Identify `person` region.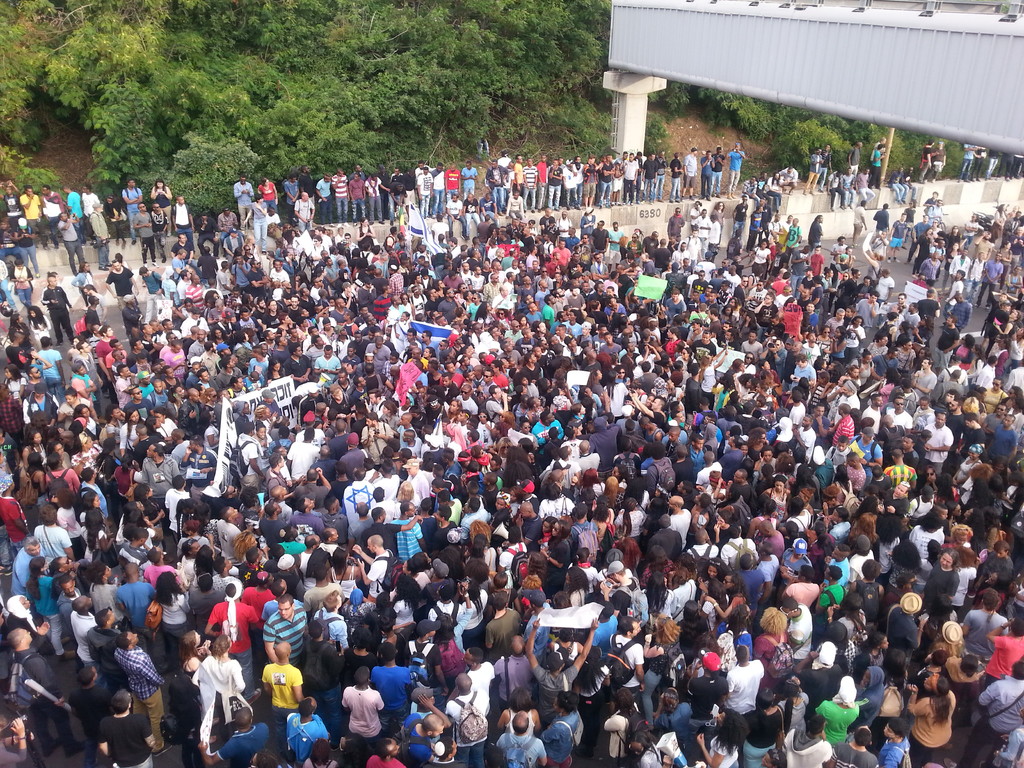
Region: select_region(424, 613, 471, 688).
